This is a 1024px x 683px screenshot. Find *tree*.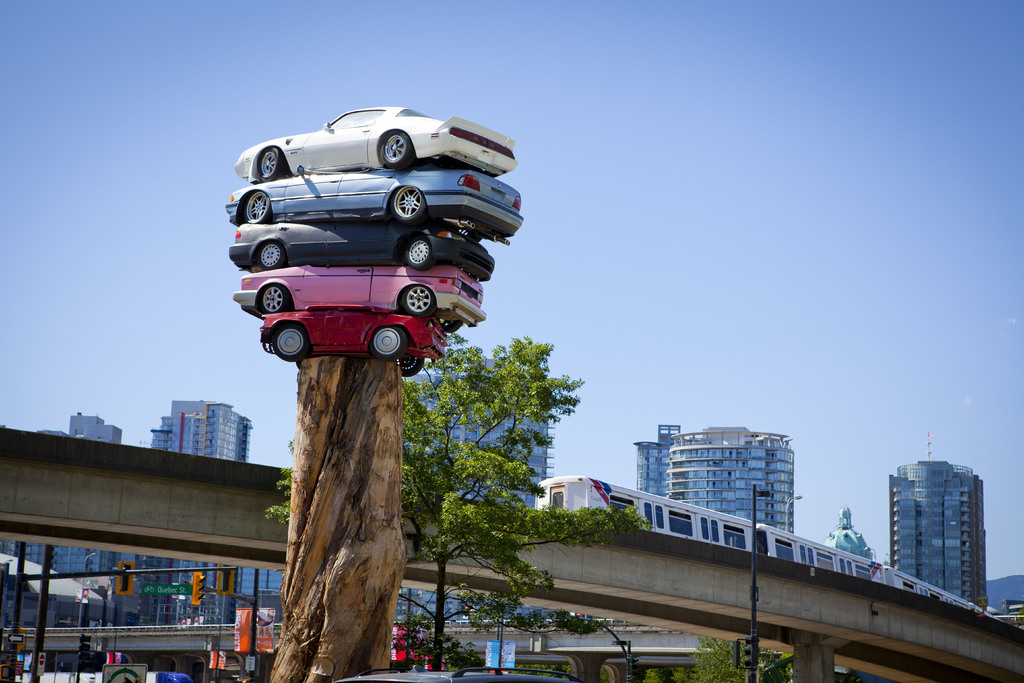
Bounding box: bbox=(672, 636, 793, 682).
